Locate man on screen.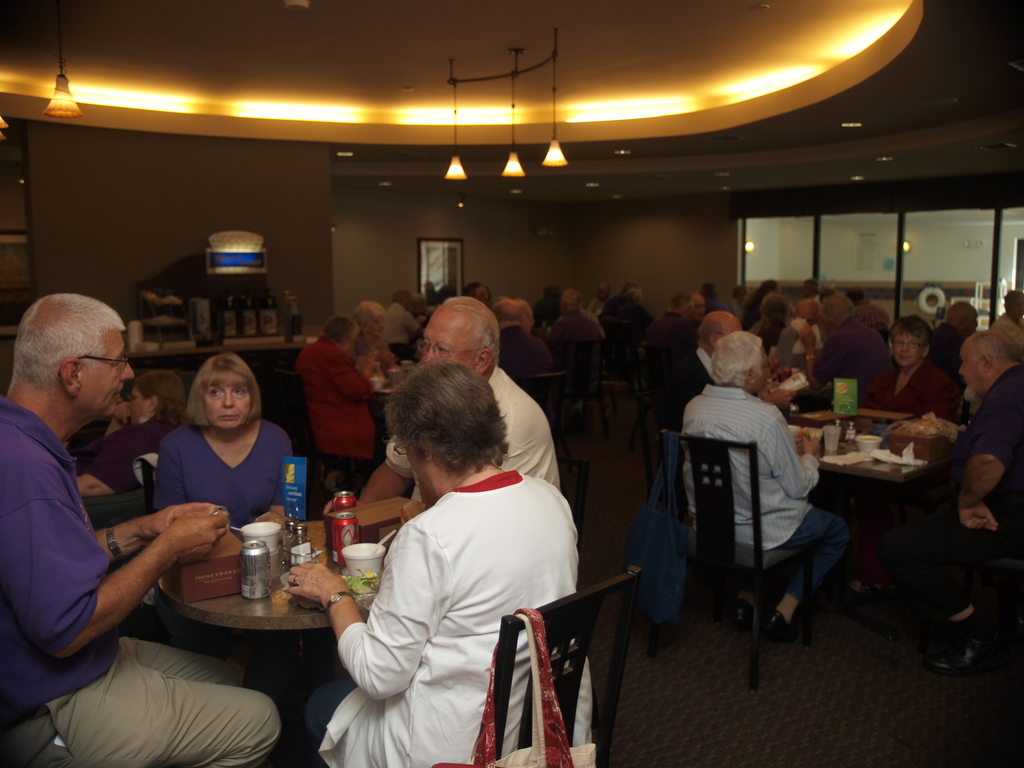
On screen at <region>697, 283, 717, 315</region>.
